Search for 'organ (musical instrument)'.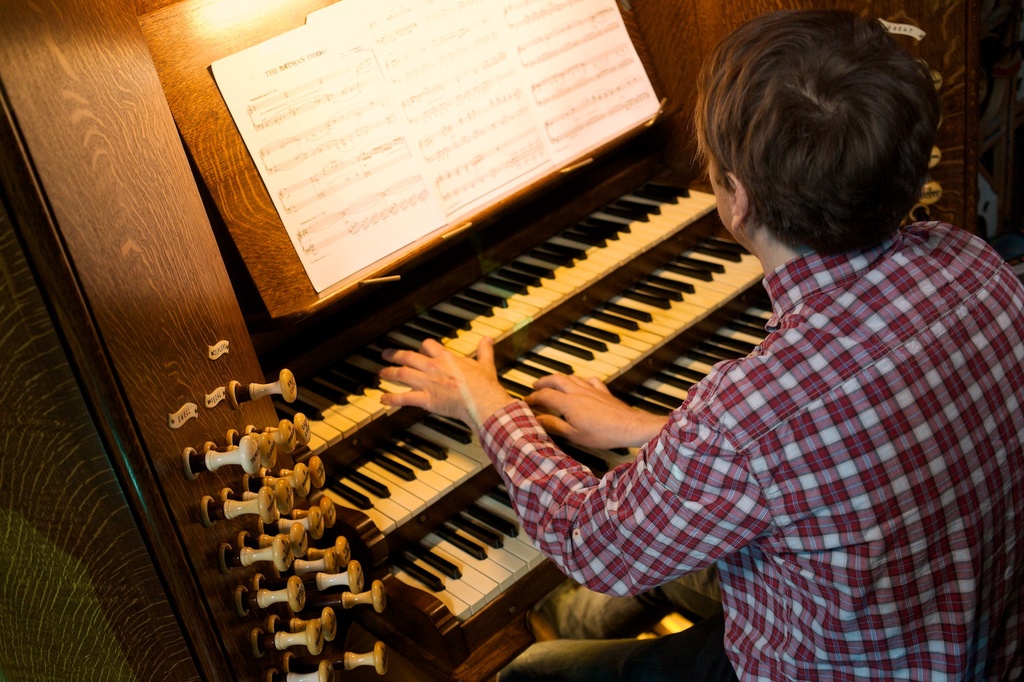
Found at [x1=0, y1=0, x2=785, y2=681].
